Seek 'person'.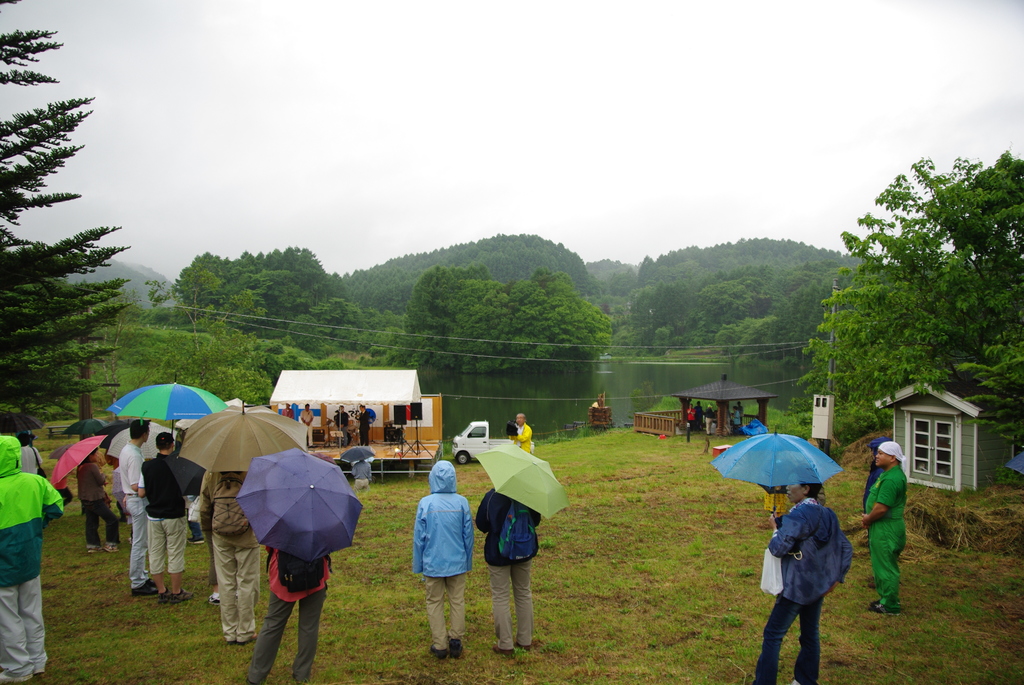
(758,494,854,670).
